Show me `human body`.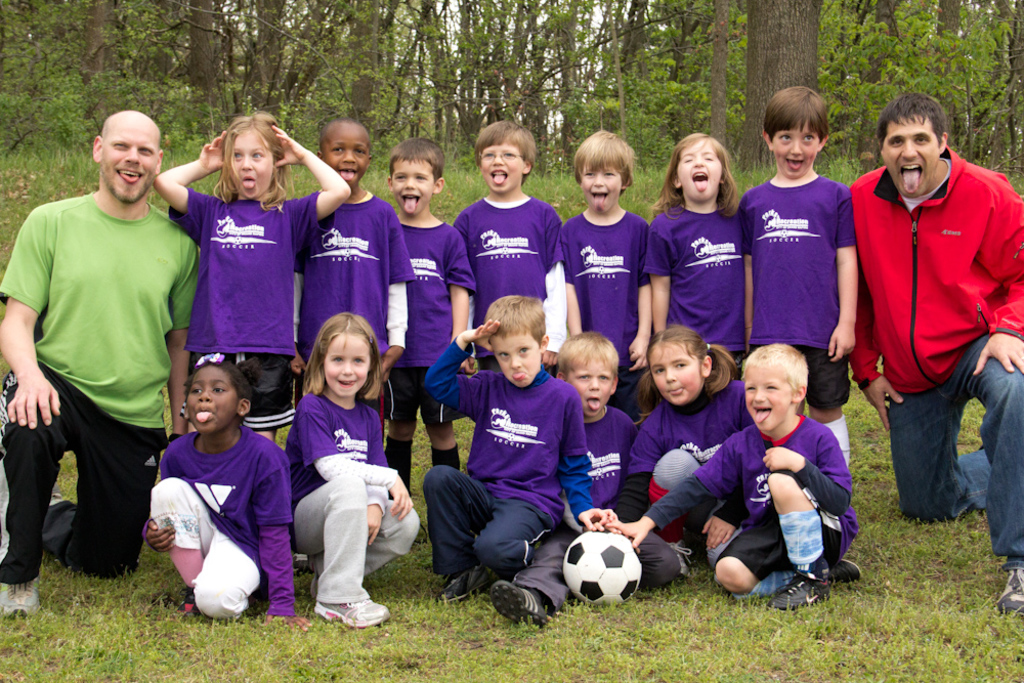
`human body` is here: [left=737, top=174, right=859, bottom=478].
